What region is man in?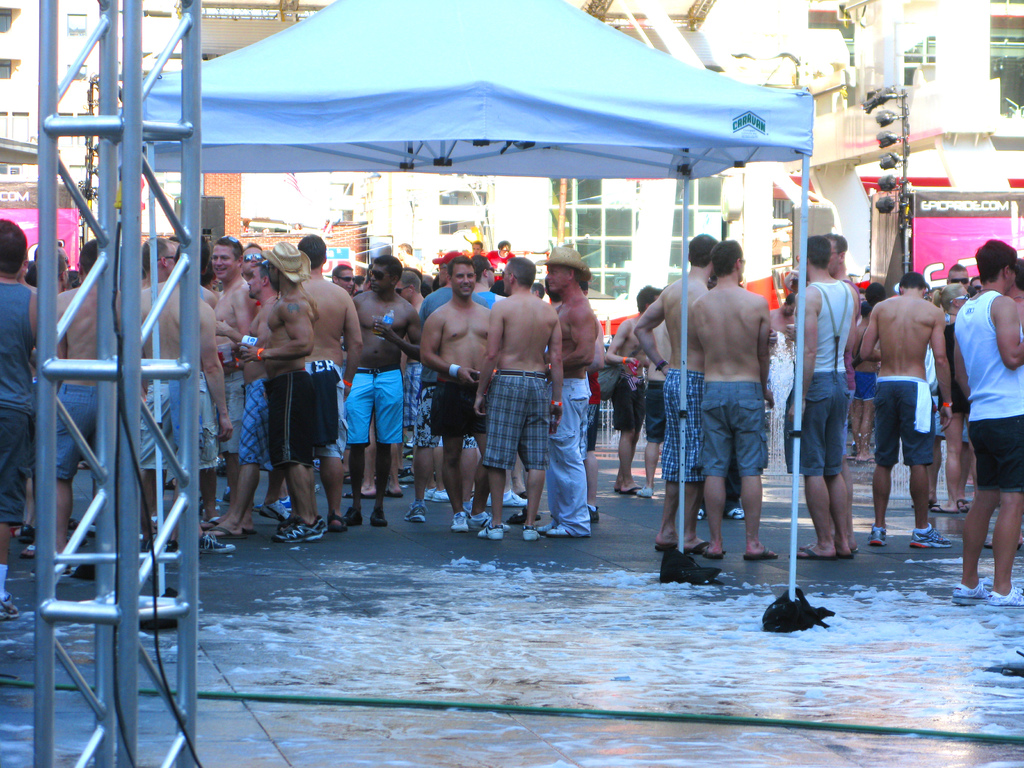
(left=948, top=237, right=1023, bottom=609).
